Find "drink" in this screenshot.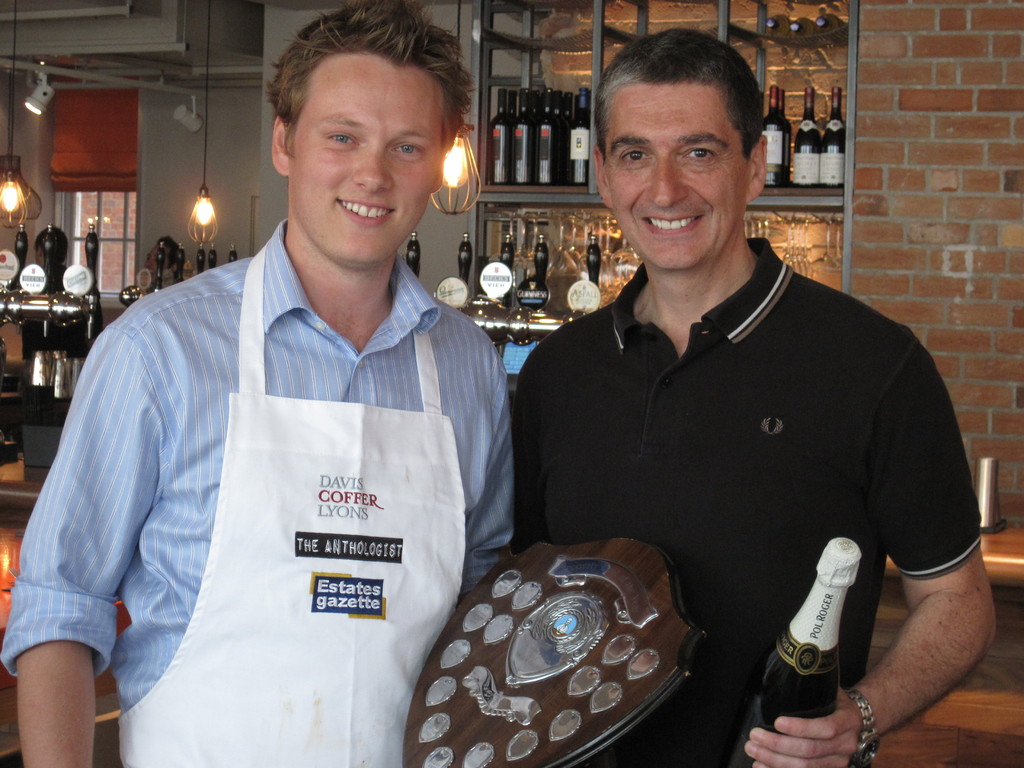
The bounding box for "drink" is box(816, 13, 842, 30).
